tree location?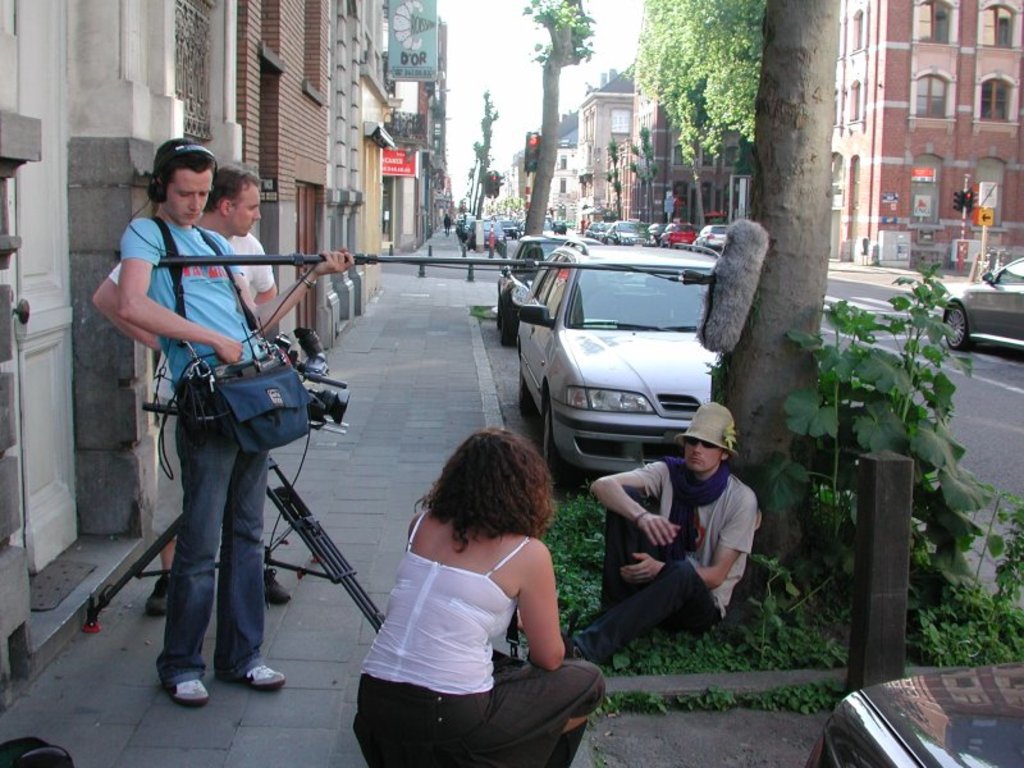
locate(527, 0, 591, 237)
